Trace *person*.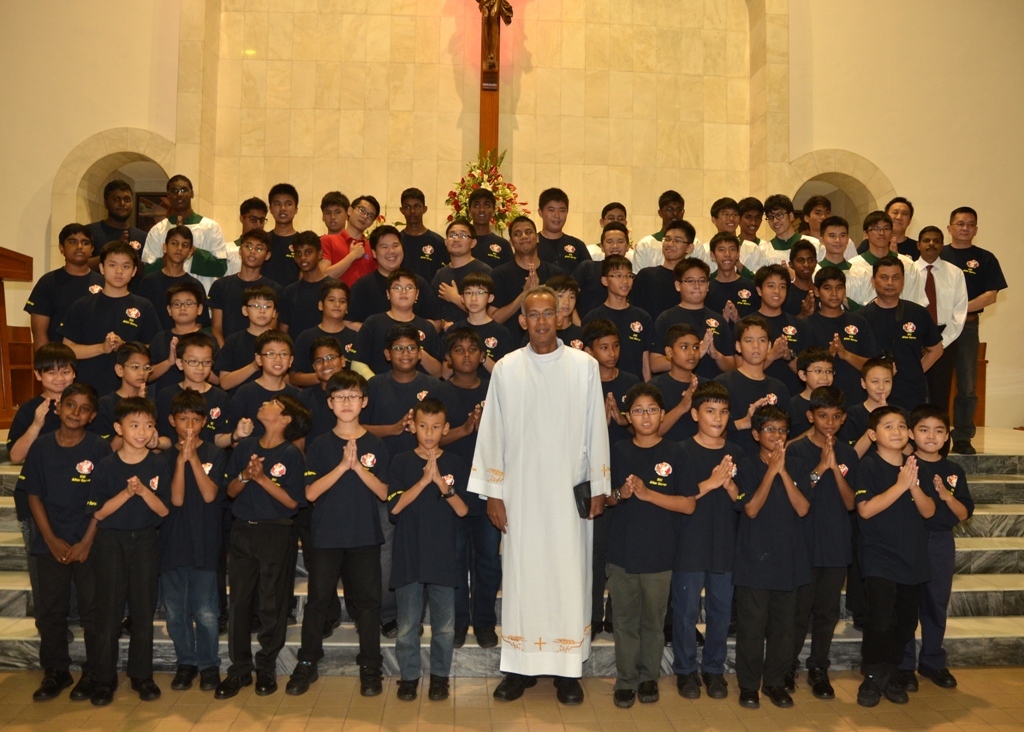
Traced to 139:173:228:296.
